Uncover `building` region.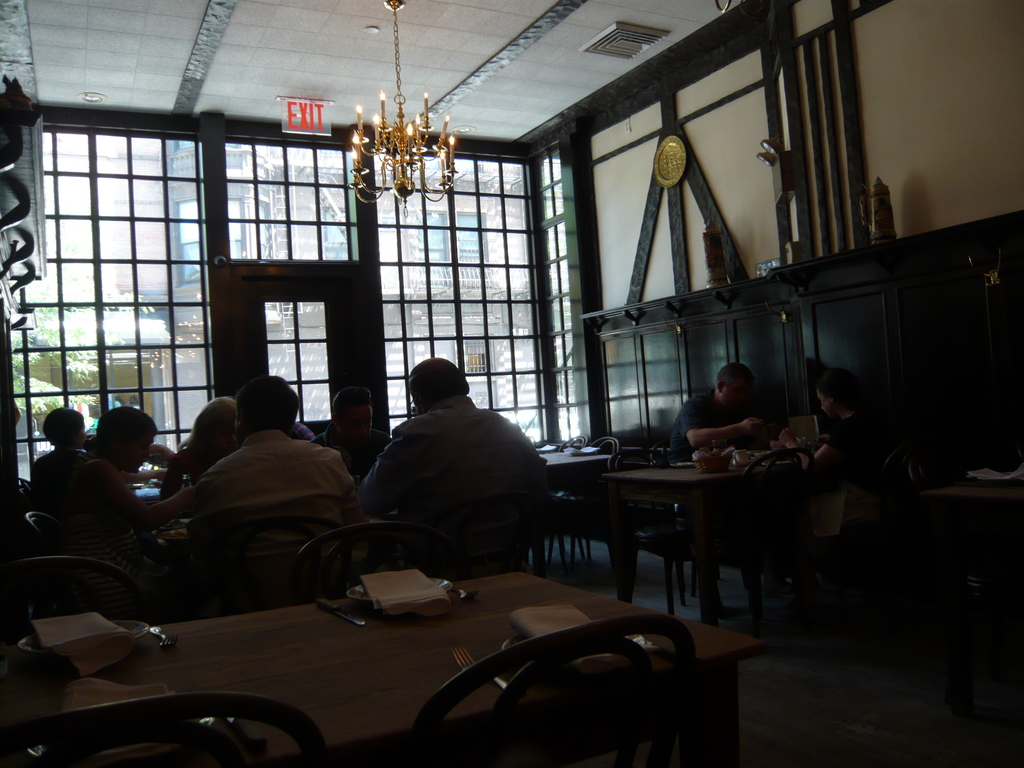
Uncovered: x1=0 y1=0 x2=1020 y2=767.
